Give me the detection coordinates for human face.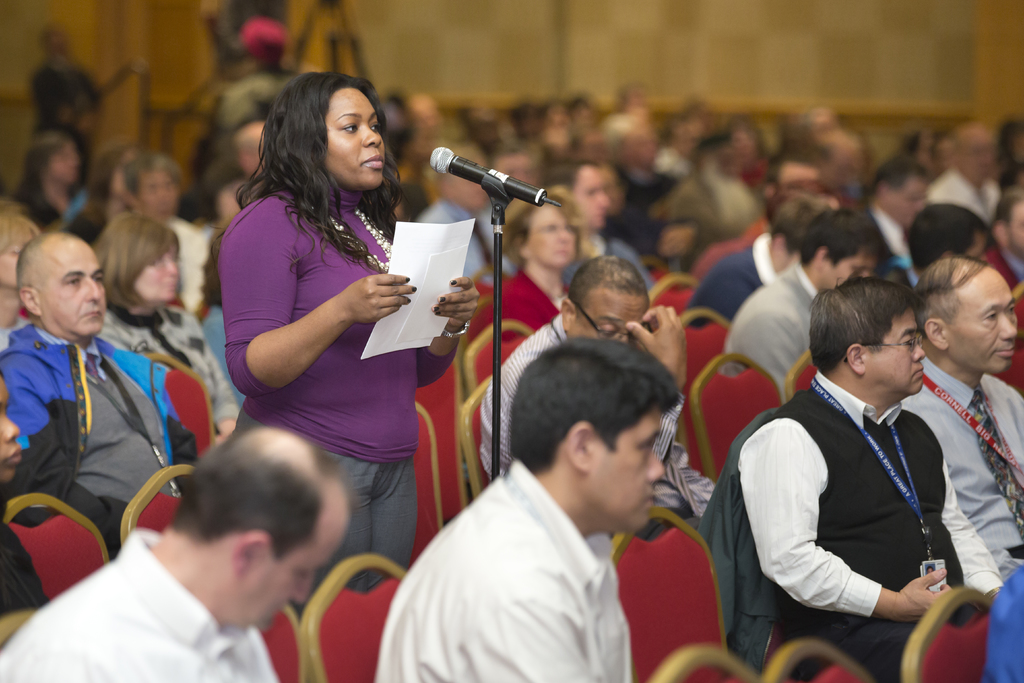
<region>589, 413, 666, 531</region>.
